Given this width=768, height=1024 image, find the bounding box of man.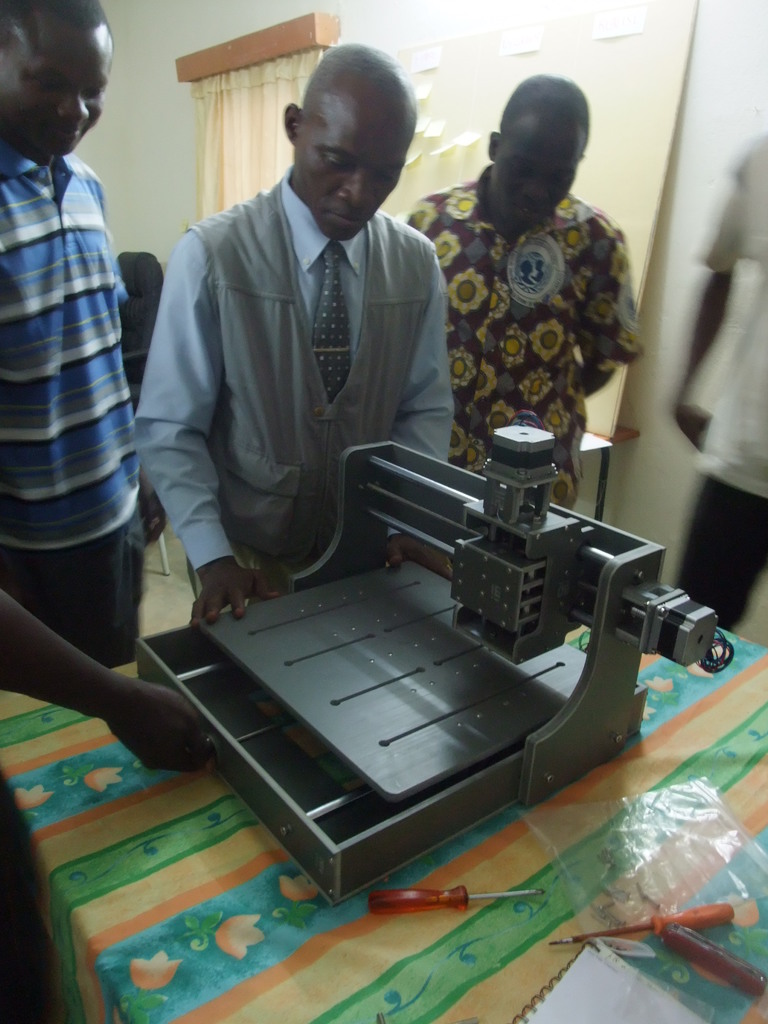
<bbox>134, 40, 463, 641</bbox>.
